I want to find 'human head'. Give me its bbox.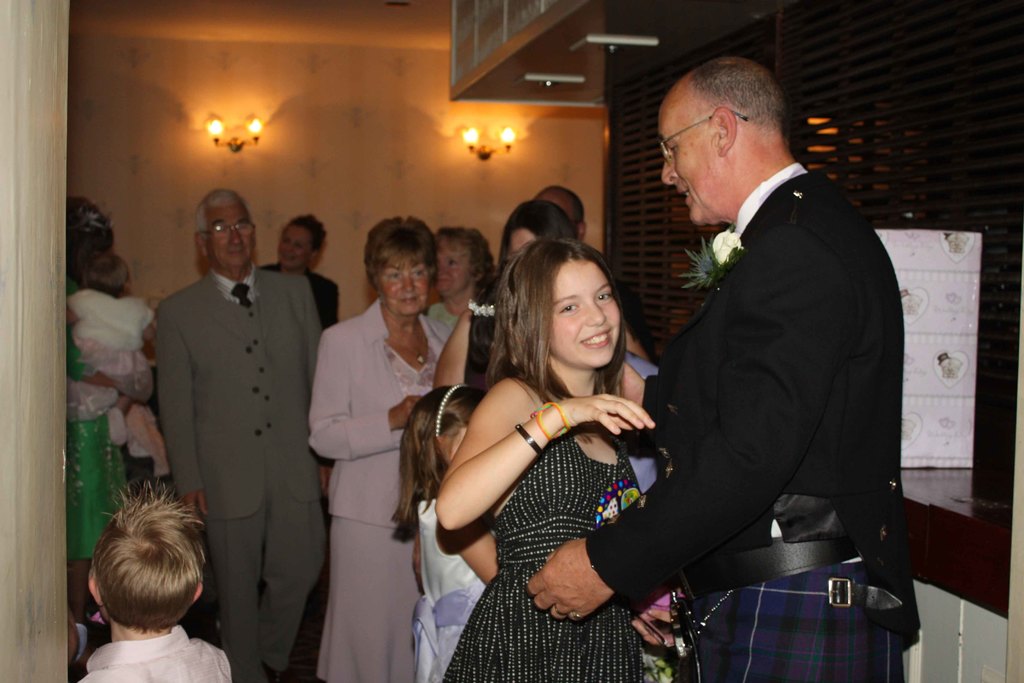
bbox=(195, 188, 257, 274).
